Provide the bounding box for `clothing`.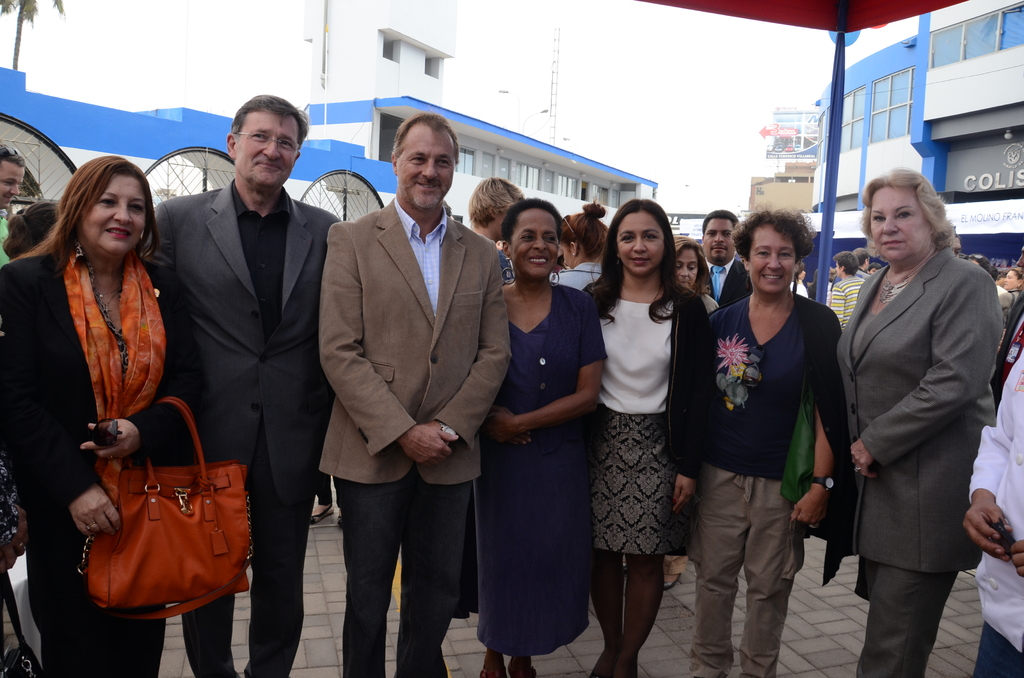
box=[139, 177, 345, 677].
